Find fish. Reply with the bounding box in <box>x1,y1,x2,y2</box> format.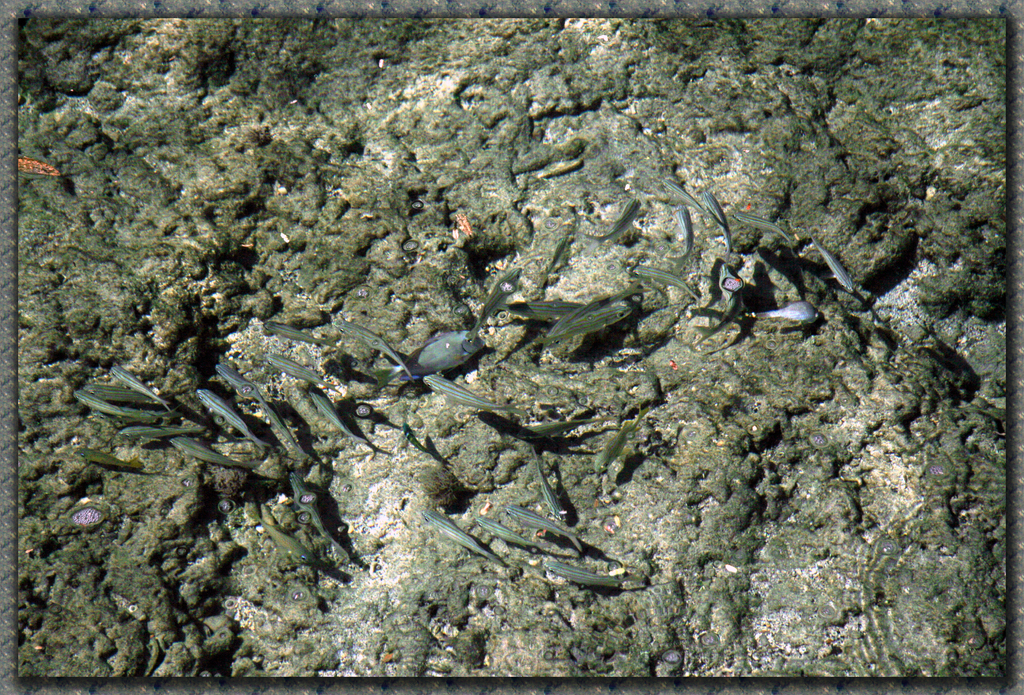
<box>732,211,794,240</box>.
